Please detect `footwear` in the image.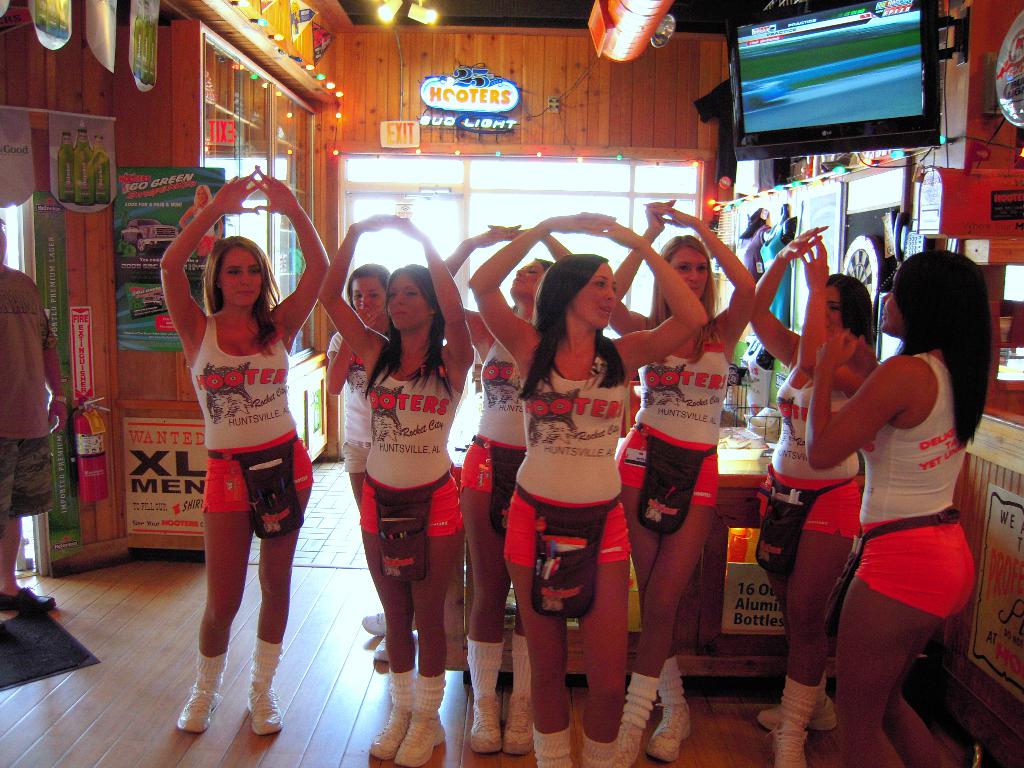
<region>467, 694, 505, 755</region>.
